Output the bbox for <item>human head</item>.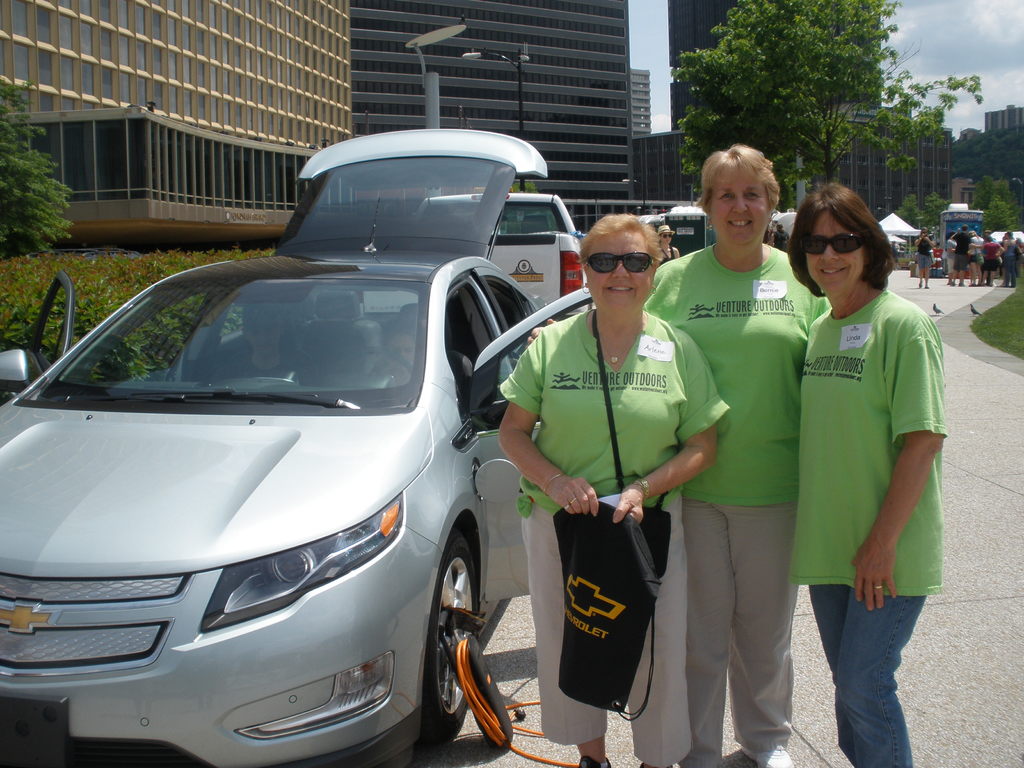
rect(948, 230, 956, 240).
